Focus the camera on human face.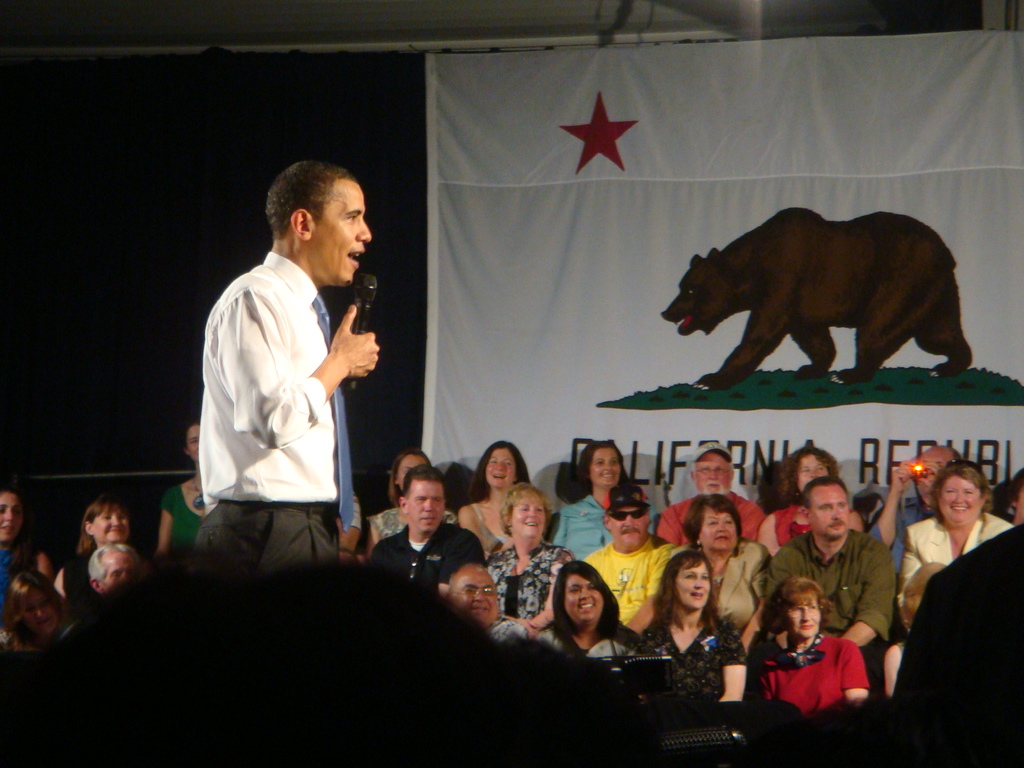
Focus region: left=806, top=486, right=849, bottom=539.
